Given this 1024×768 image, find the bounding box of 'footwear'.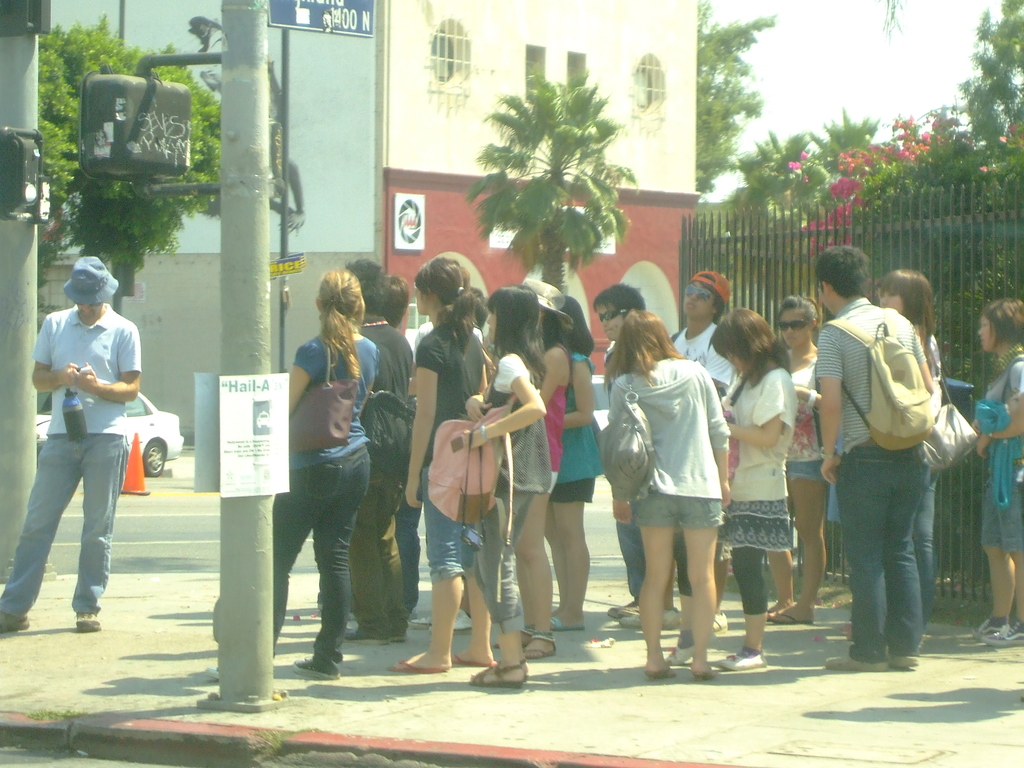
(left=409, top=612, right=431, bottom=628).
